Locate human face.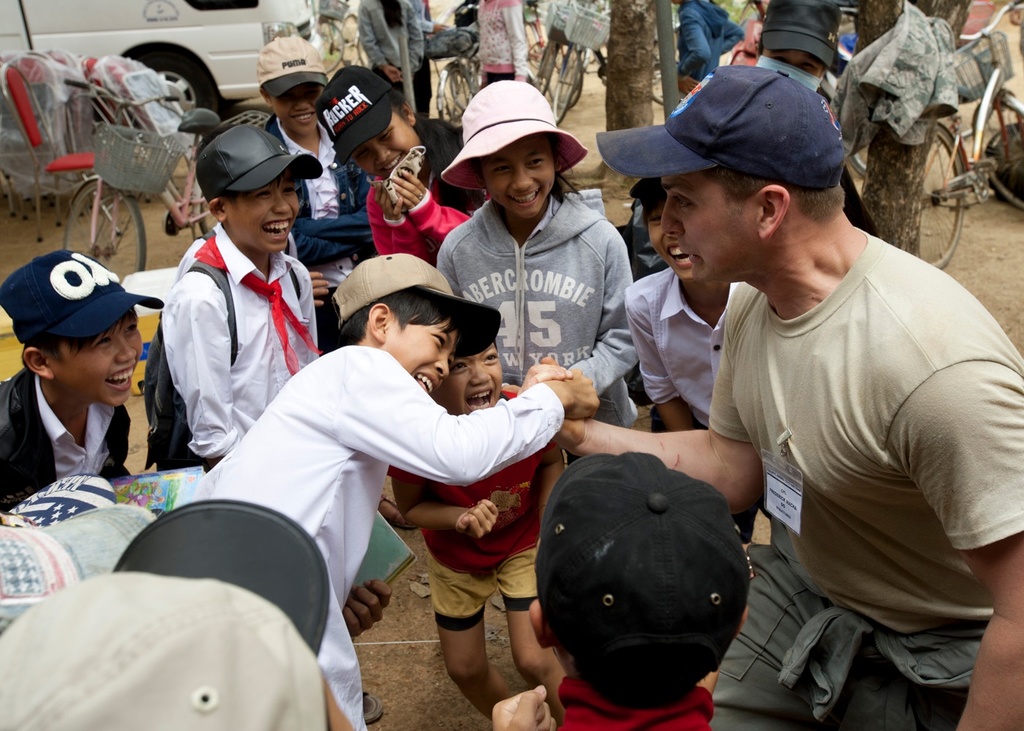
Bounding box: box=[647, 202, 695, 282].
